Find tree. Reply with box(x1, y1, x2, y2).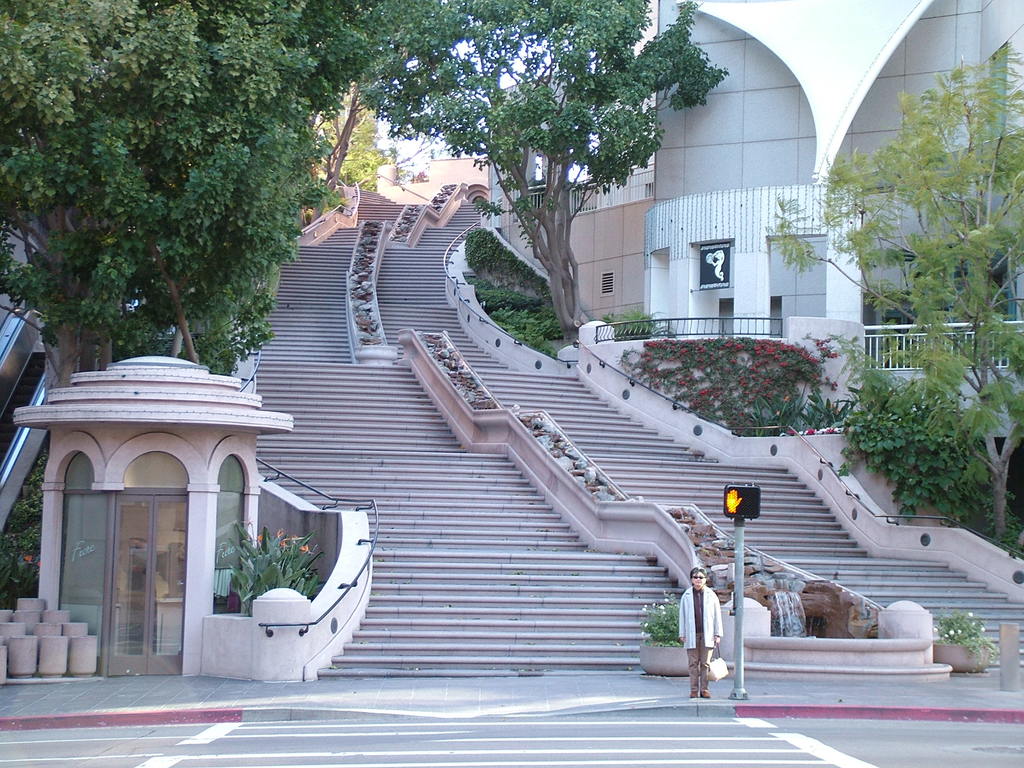
box(286, 0, 397, 230).
